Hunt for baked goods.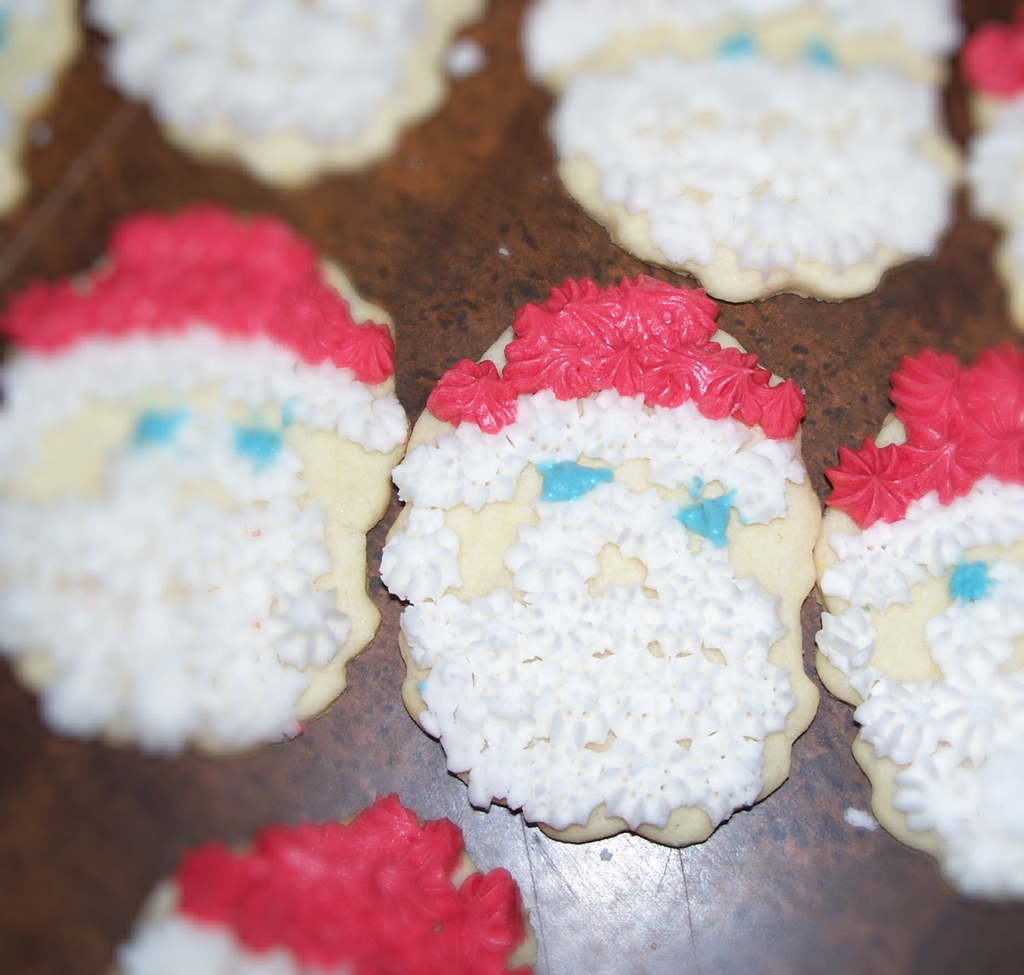
Hunted down at (x1=958, y1=0, x2=1023, y2=340).
